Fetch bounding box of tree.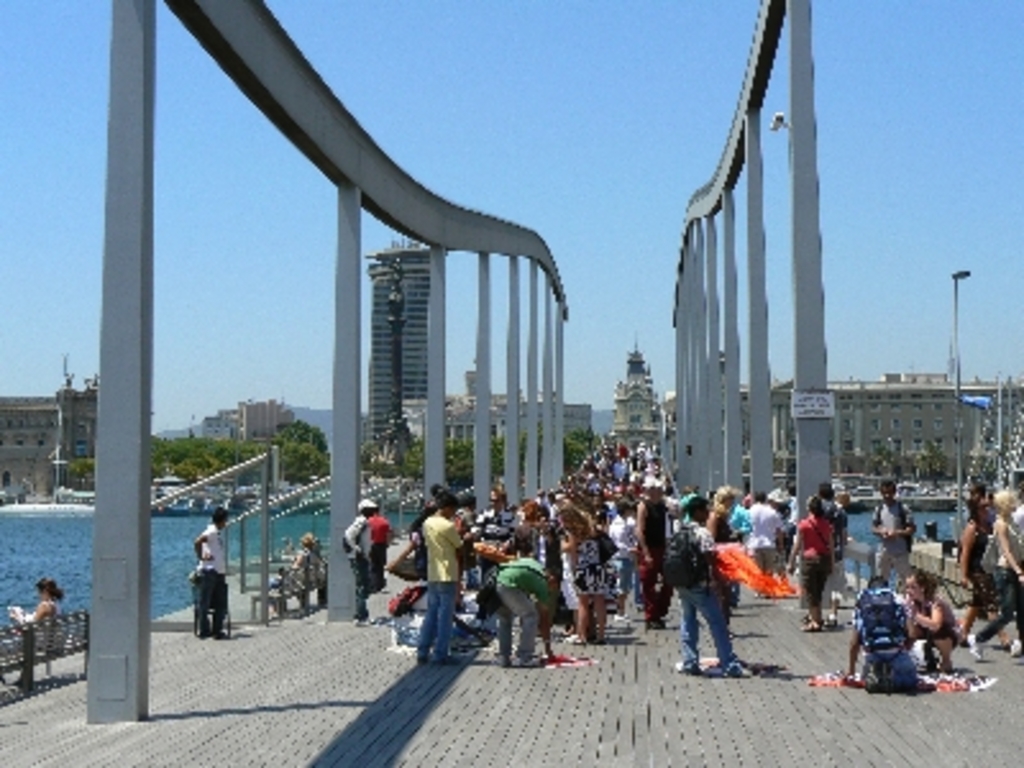
Bbox: BBox(412, 433, 438, 476).
